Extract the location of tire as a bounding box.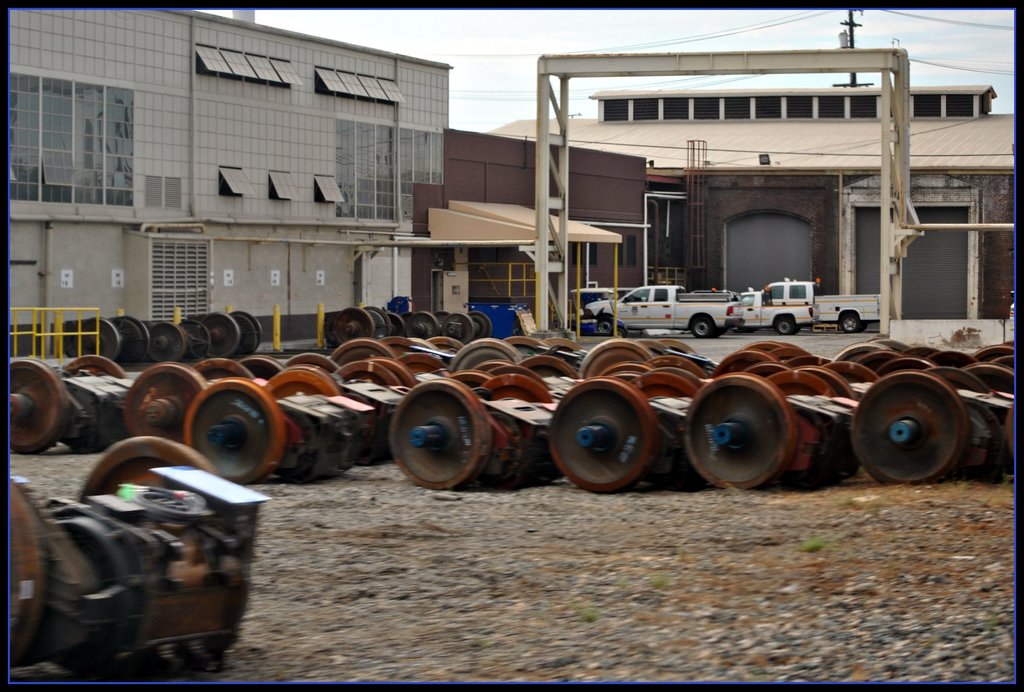
{"left": 687, "top": 315, "right": 715, "bottom": 339}.
